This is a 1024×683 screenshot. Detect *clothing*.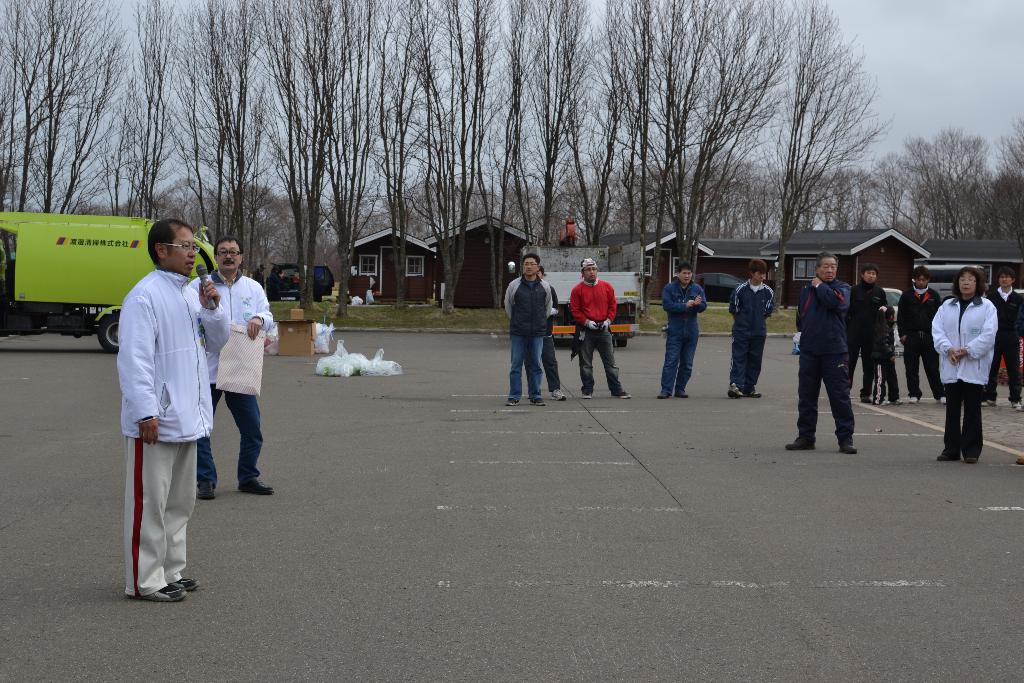
bbox=[897, 282, 947, 397].
